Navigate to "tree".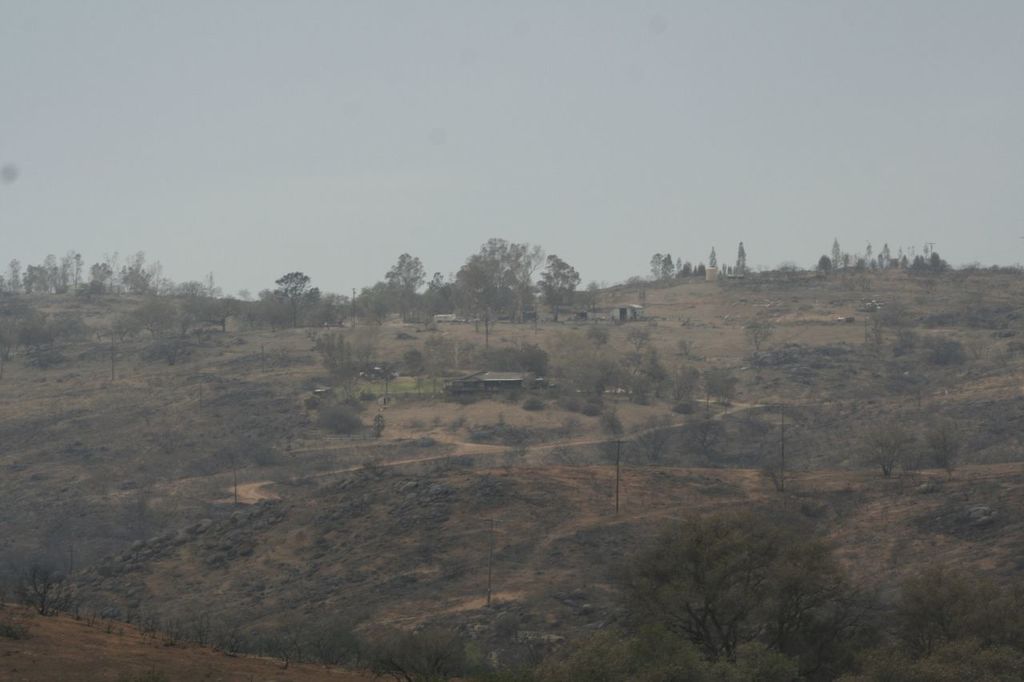
Navigation target: BBox(444, 280, 483, 321).
